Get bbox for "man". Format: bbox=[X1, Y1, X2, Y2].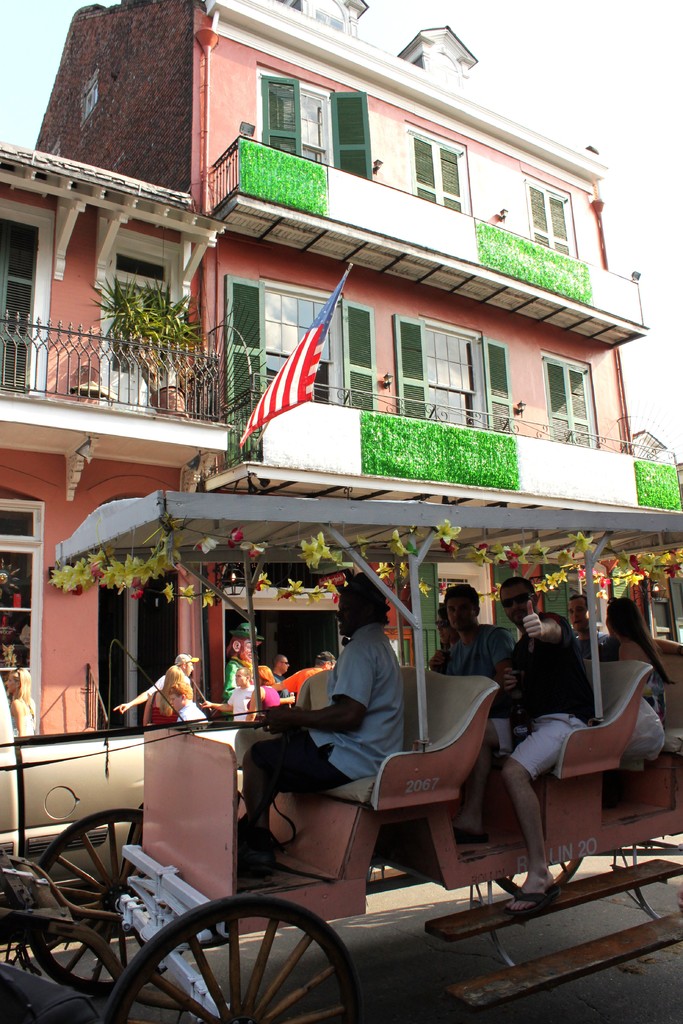
bbox=[110, 655, 201, 712].
